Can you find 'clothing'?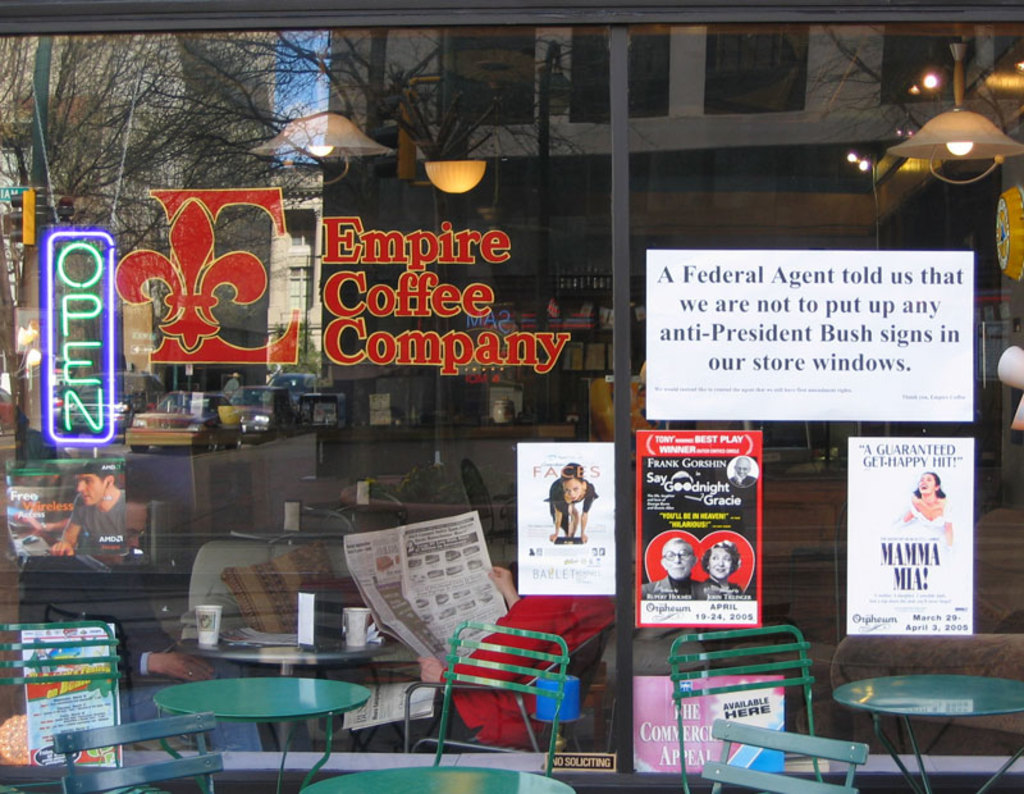
Yes, bounding box: box=[545, 475, 594, 531].
